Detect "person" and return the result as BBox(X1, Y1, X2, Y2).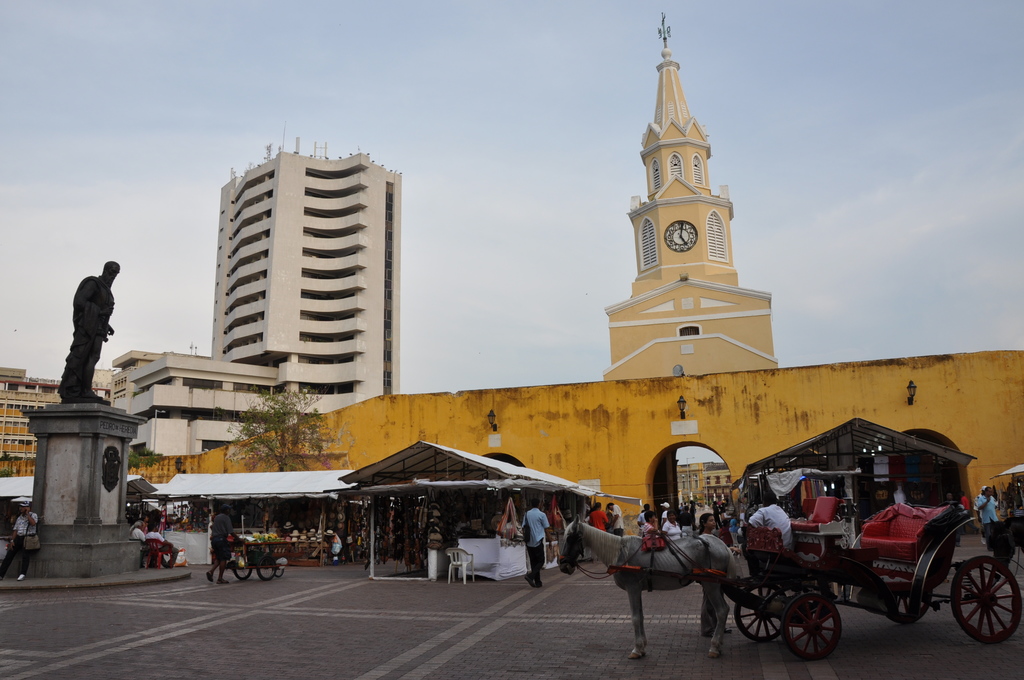
BBox(959, 489, 980, 539).
